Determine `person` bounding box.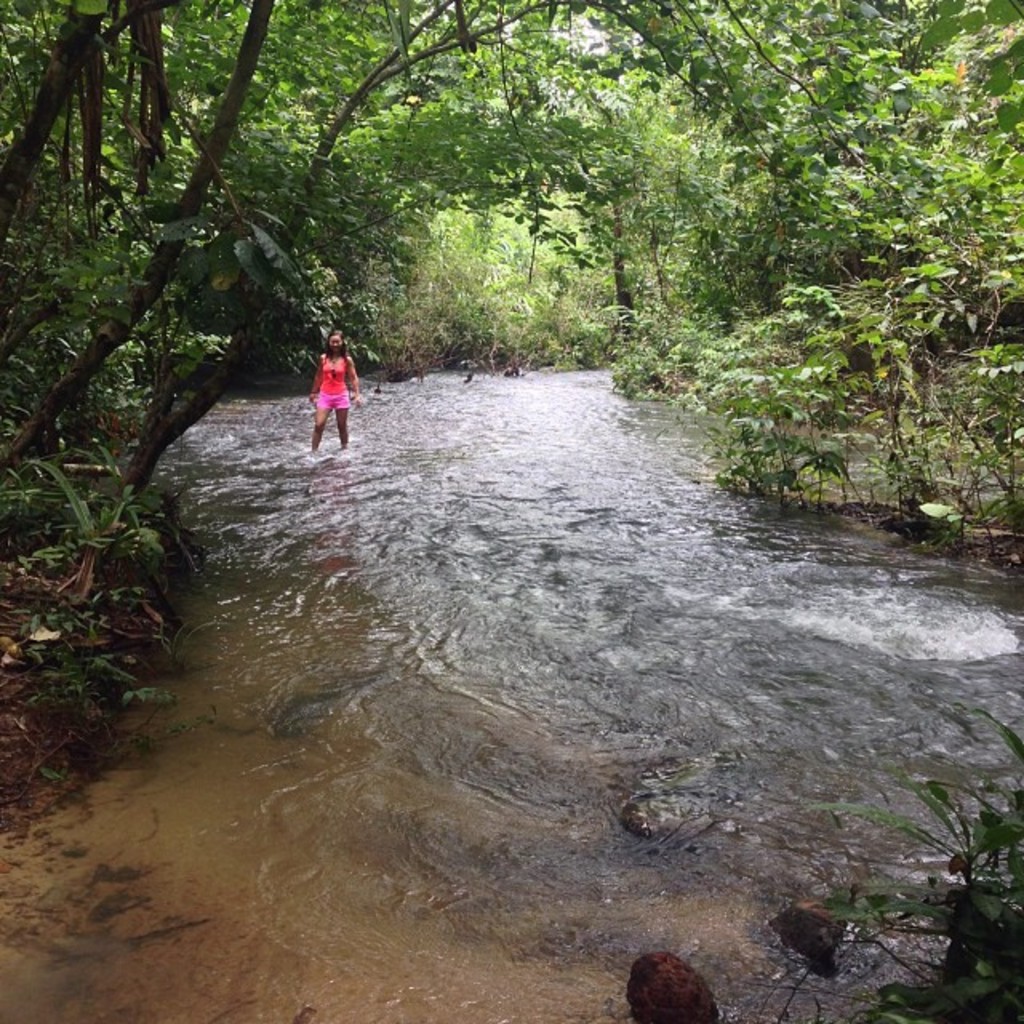
Determined: 296:317:363:451.
